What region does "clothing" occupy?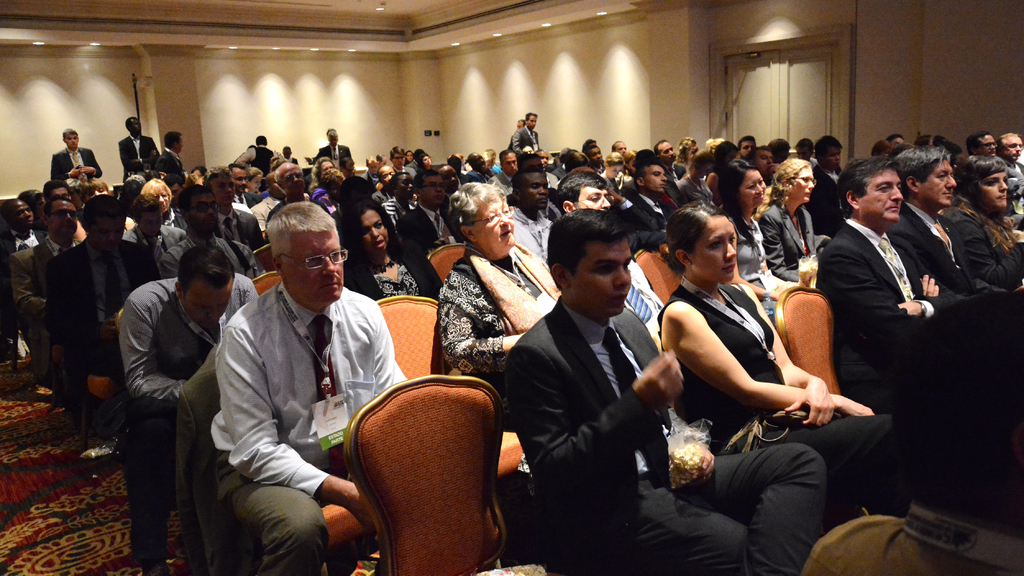
47/236/143/425.
